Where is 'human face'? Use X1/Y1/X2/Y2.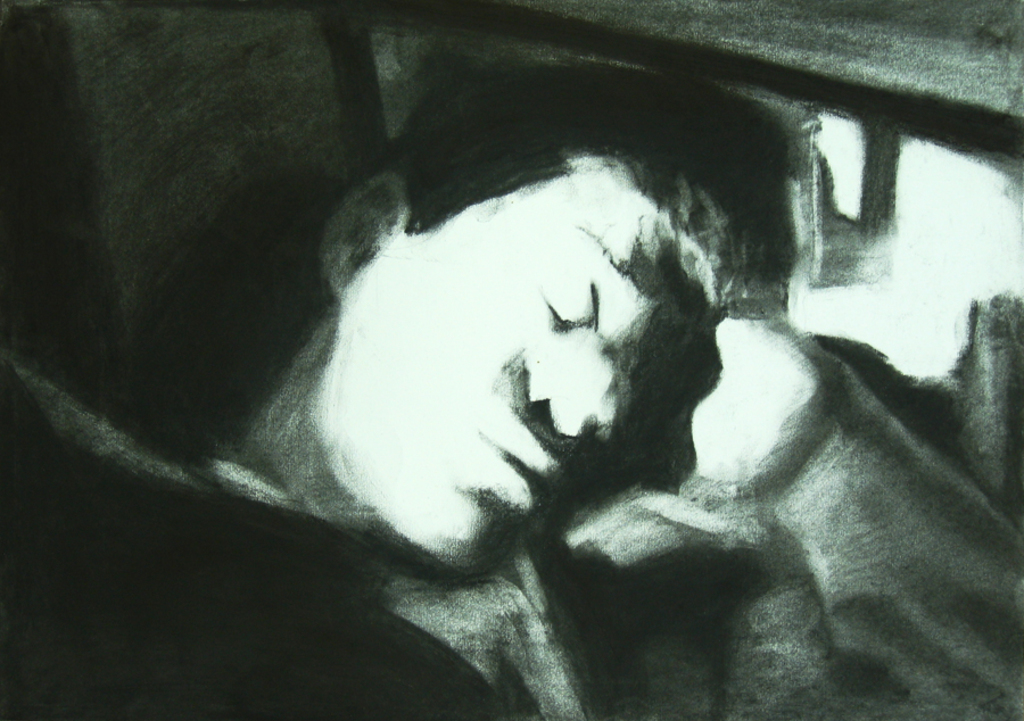
294/146/716/573.
